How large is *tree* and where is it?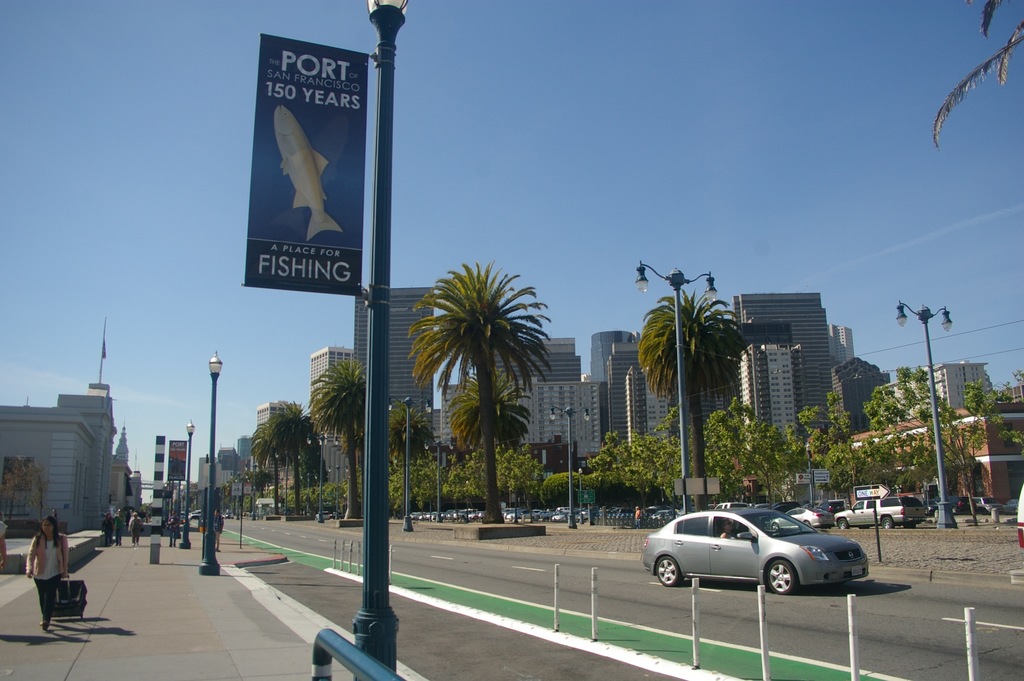
Bounding box: locate(402, 448, 452, 509).
